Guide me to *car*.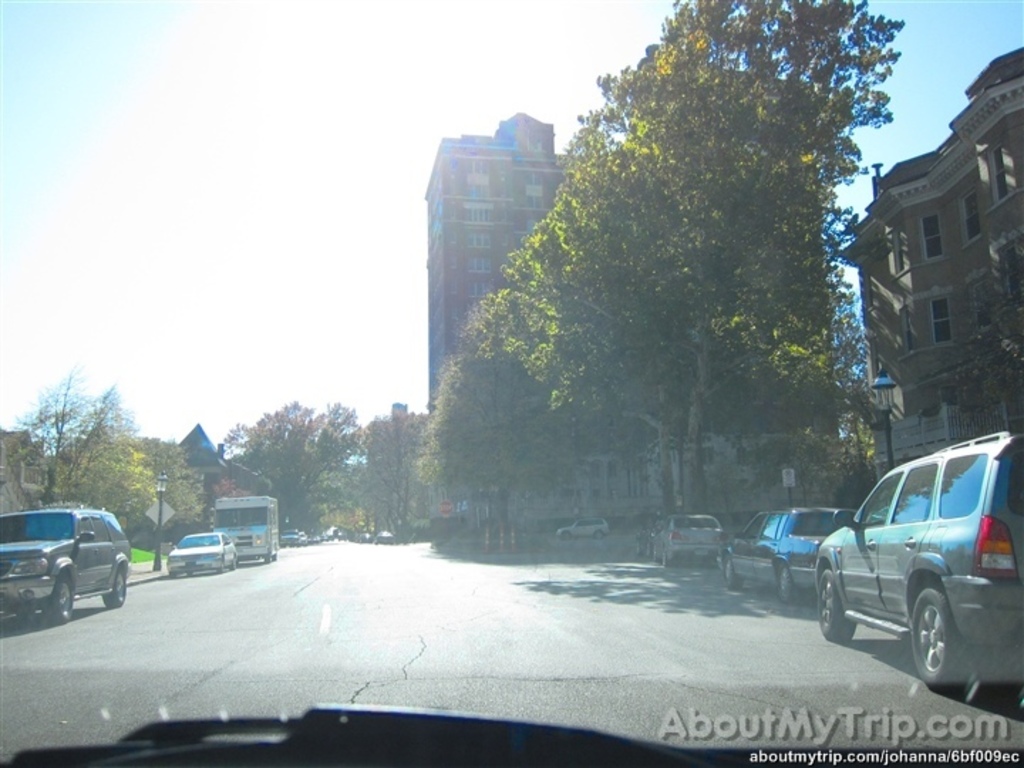
Guidance: bbox(0, 0, 1023, 767).
